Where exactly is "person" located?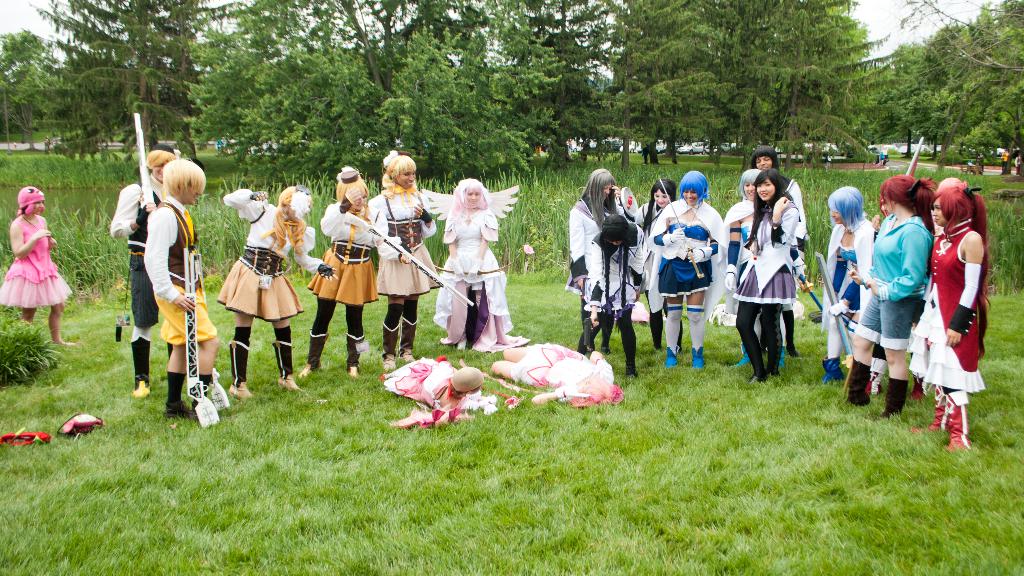
Its bounding box is BBox(434, 172, 530, 350).
